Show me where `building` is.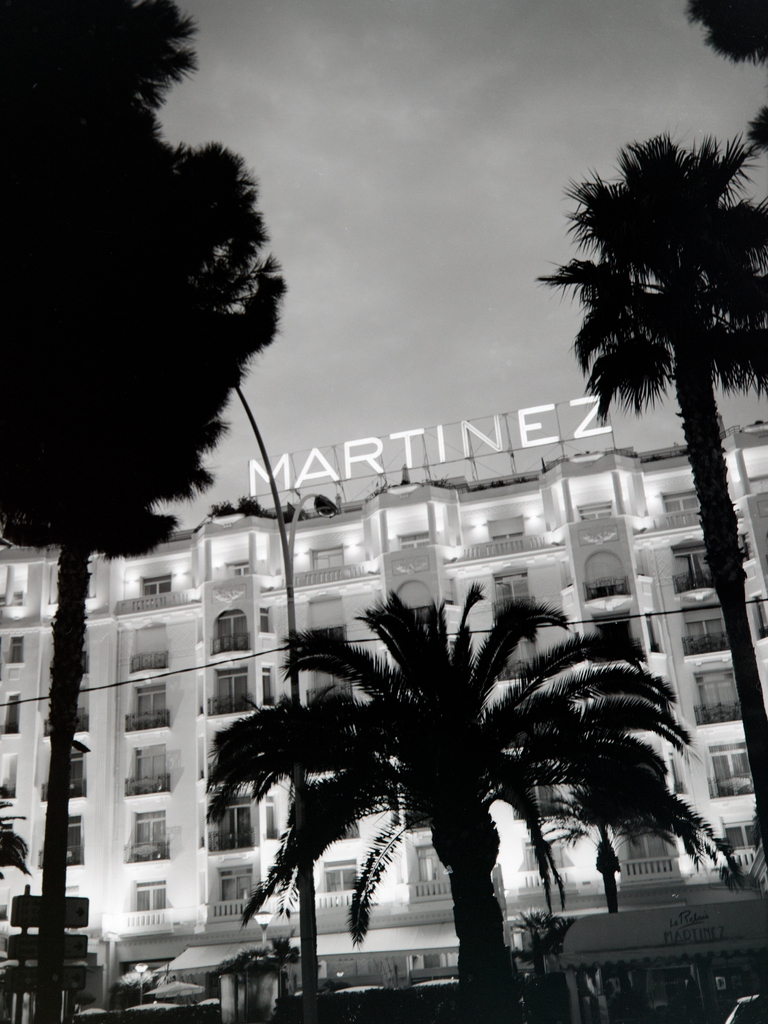
`building` is at Rect(0, 419, 767, 1009).
